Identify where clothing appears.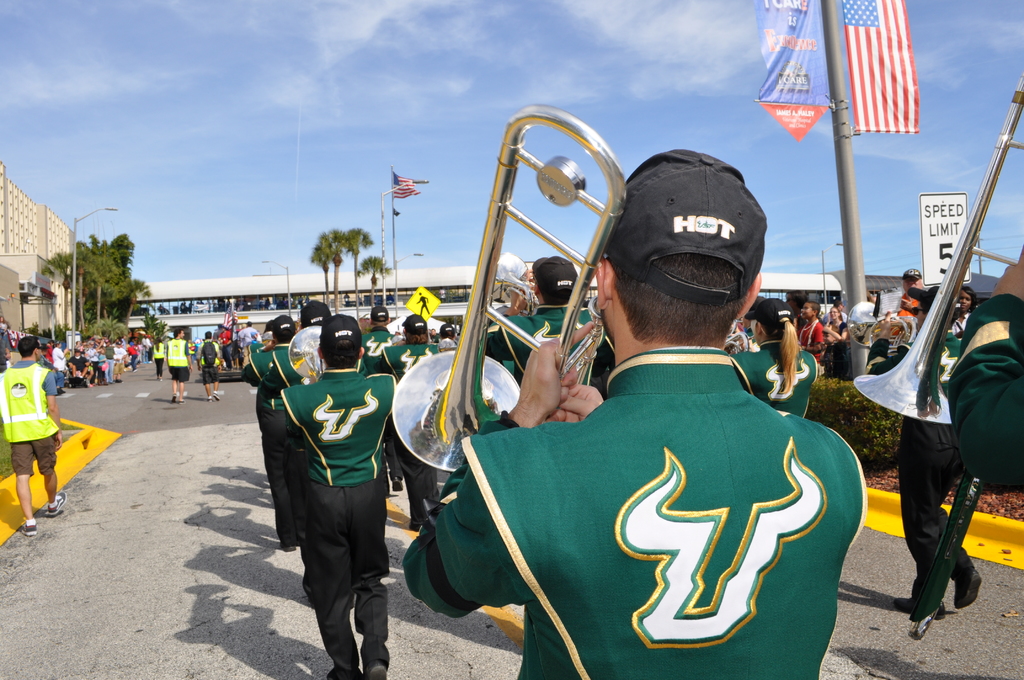
Appears at locate(170, 334, 190, 384).
